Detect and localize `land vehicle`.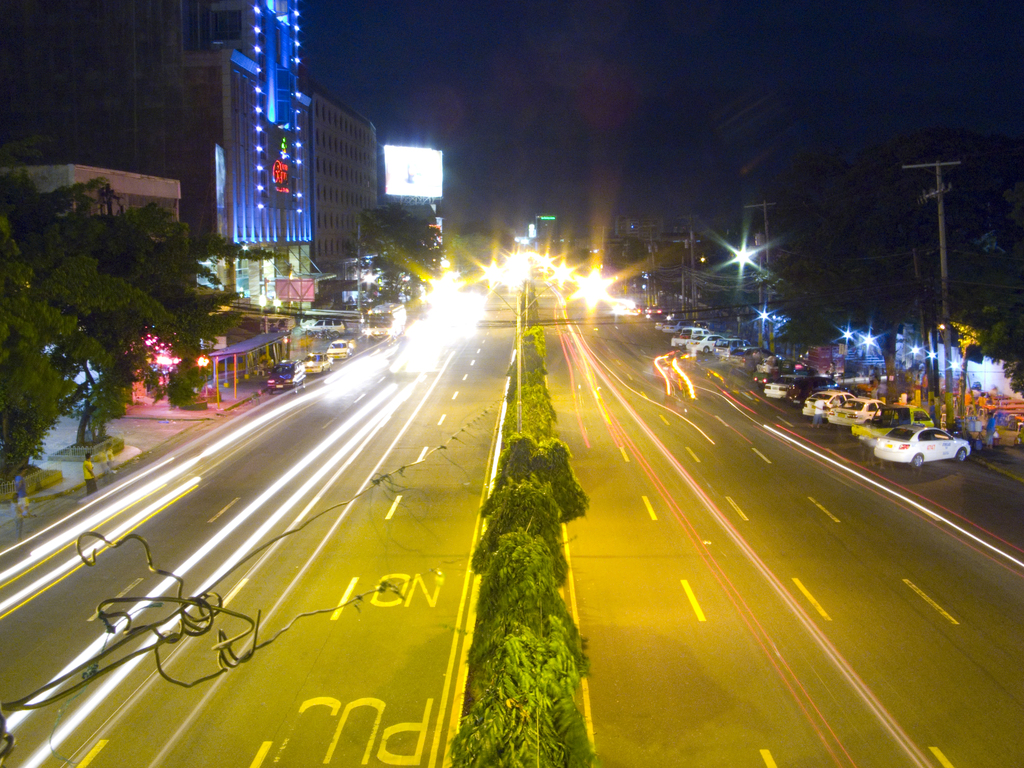
Localized at {"x1": 761, "y1": 357, "x2": 791, "y2": 369}.
